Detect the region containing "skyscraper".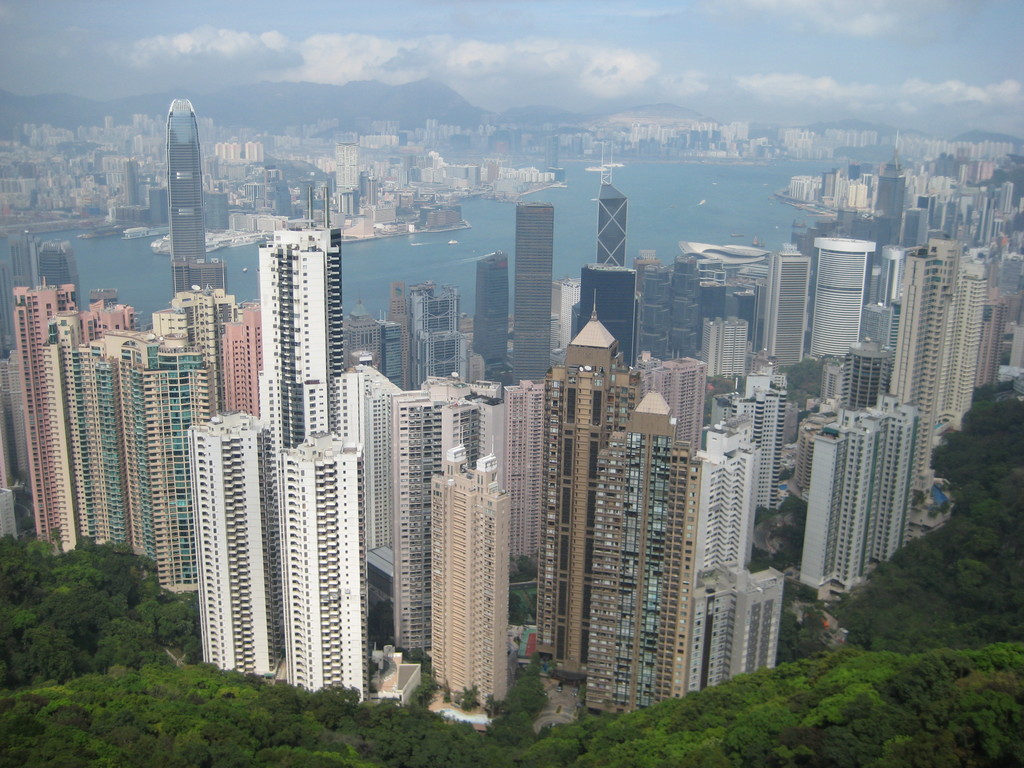
65 280 148 333.
